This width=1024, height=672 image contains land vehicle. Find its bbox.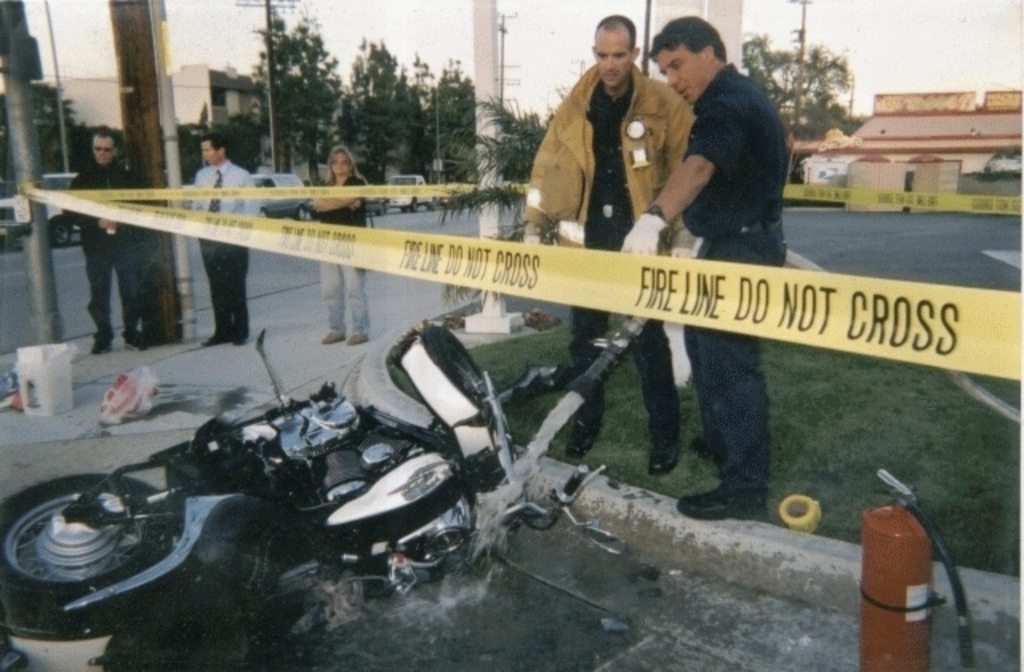
BBox(253, 170, 328, 219).
